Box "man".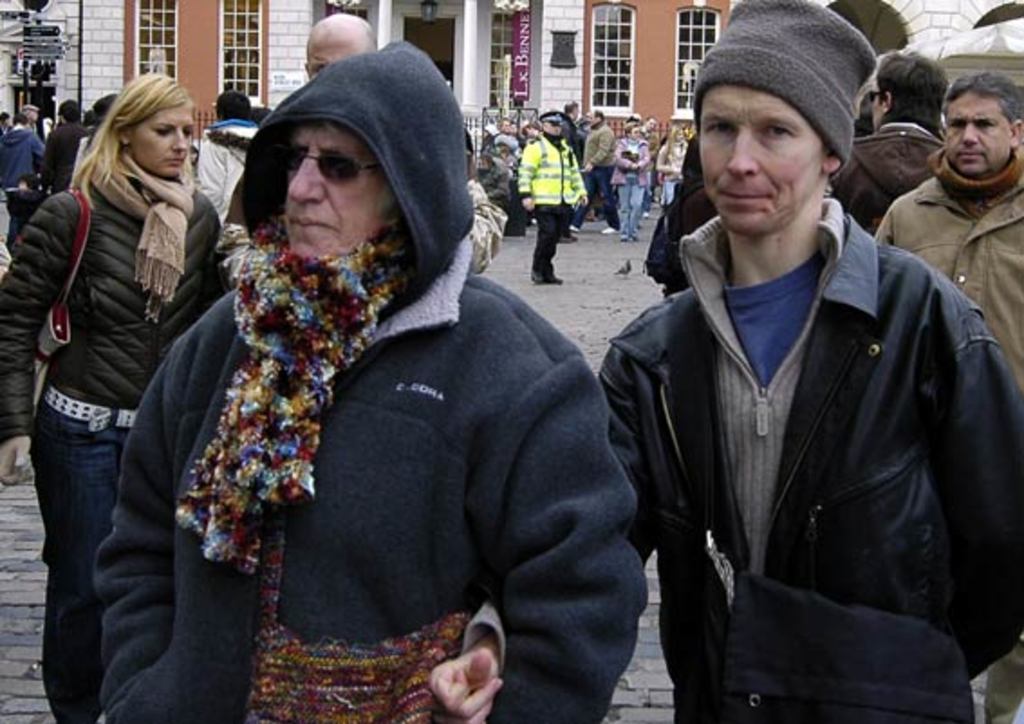
[852, 67, 1022, 437].
